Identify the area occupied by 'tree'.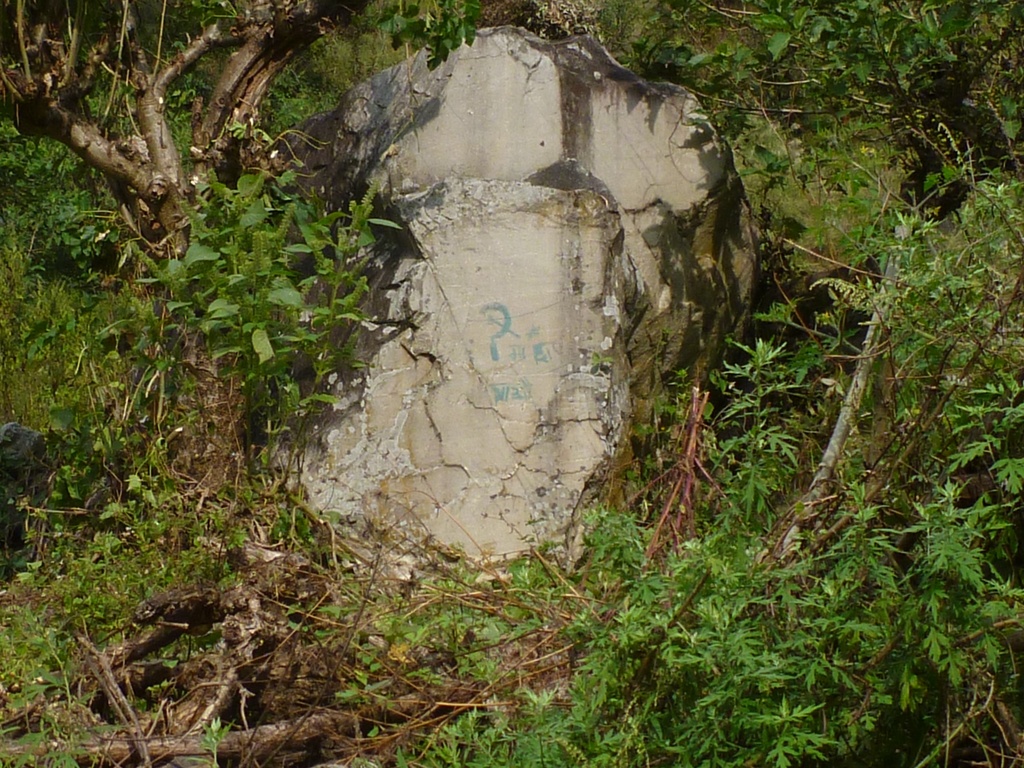
Area: 623,0,1023,611.
